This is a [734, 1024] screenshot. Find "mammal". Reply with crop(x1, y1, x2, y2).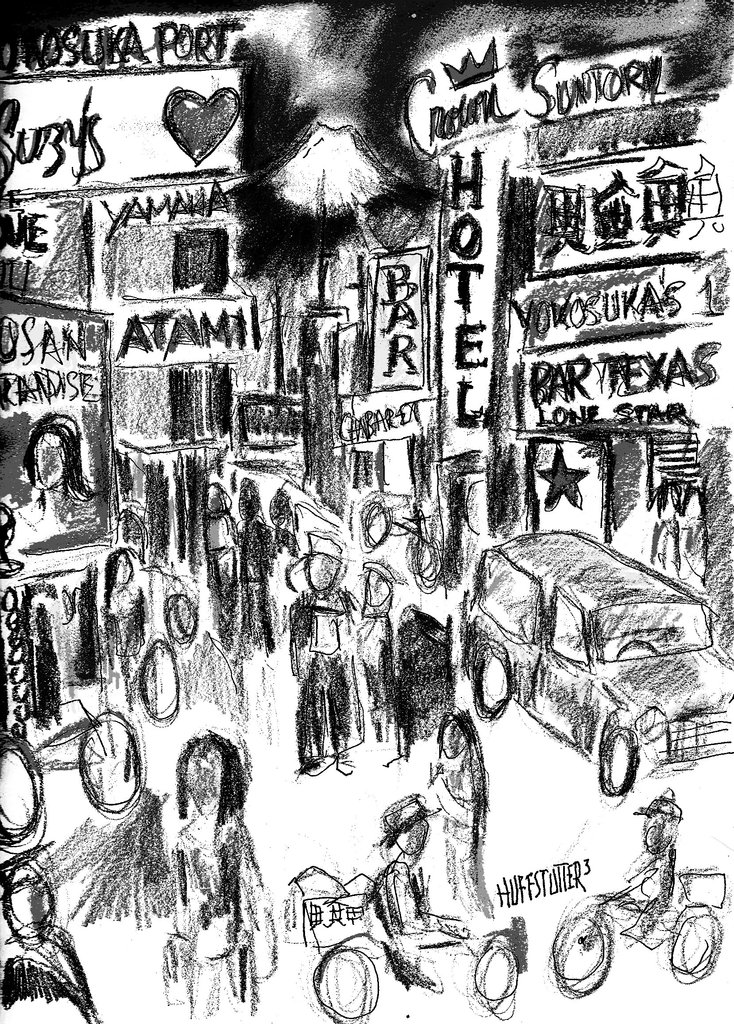
crop(425, 710, 493, 914).
